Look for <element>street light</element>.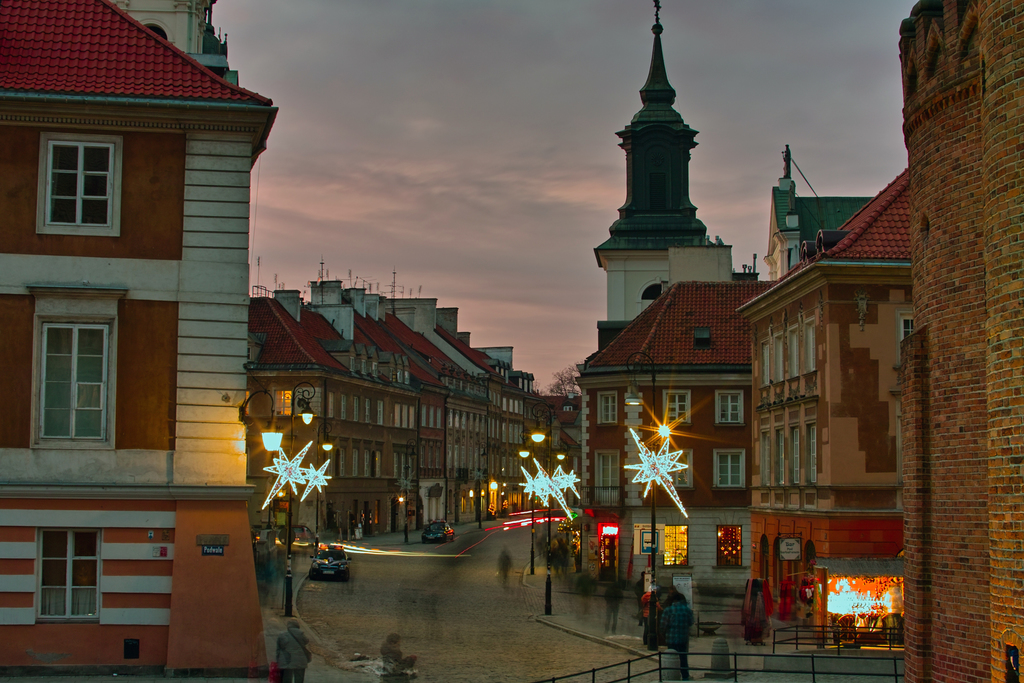
Found: 284,379,320,619.
